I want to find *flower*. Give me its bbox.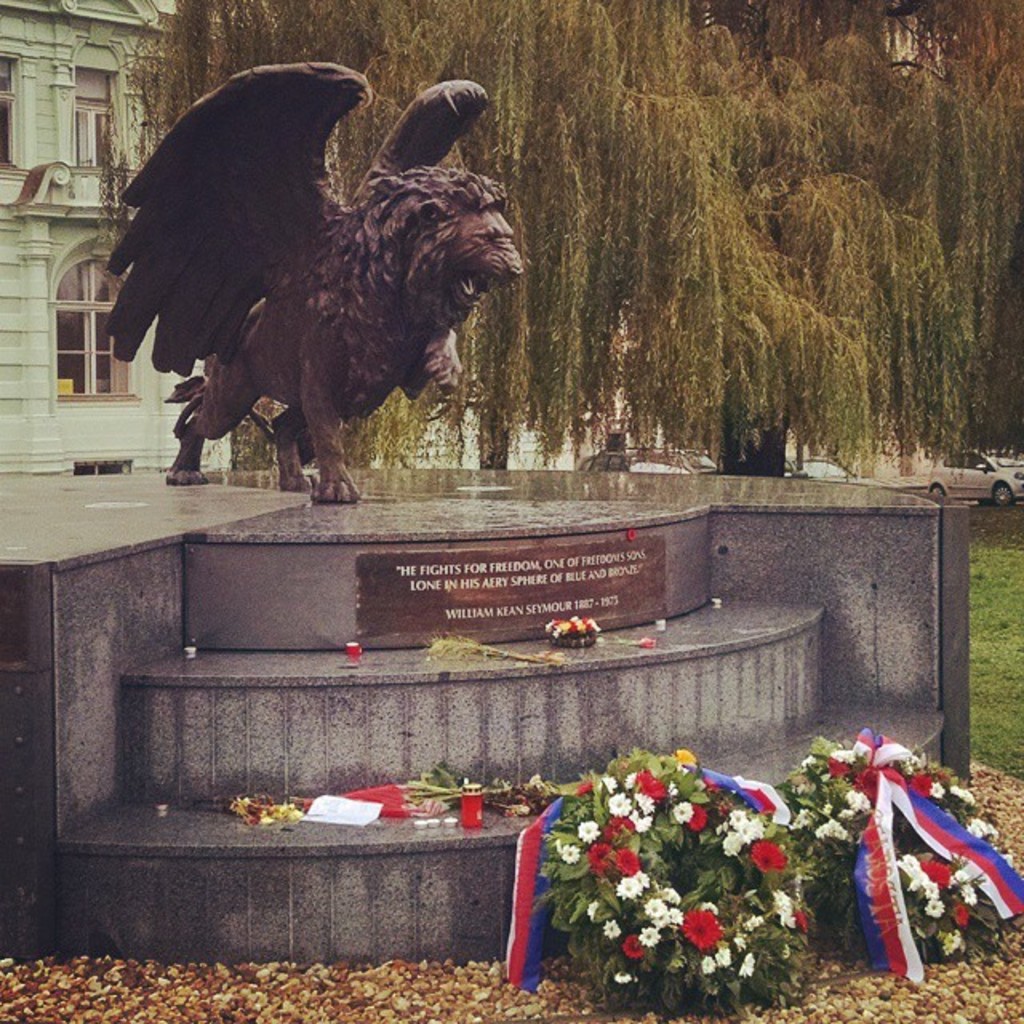
(x1=602, y1=922, x2=622, y2=939).
